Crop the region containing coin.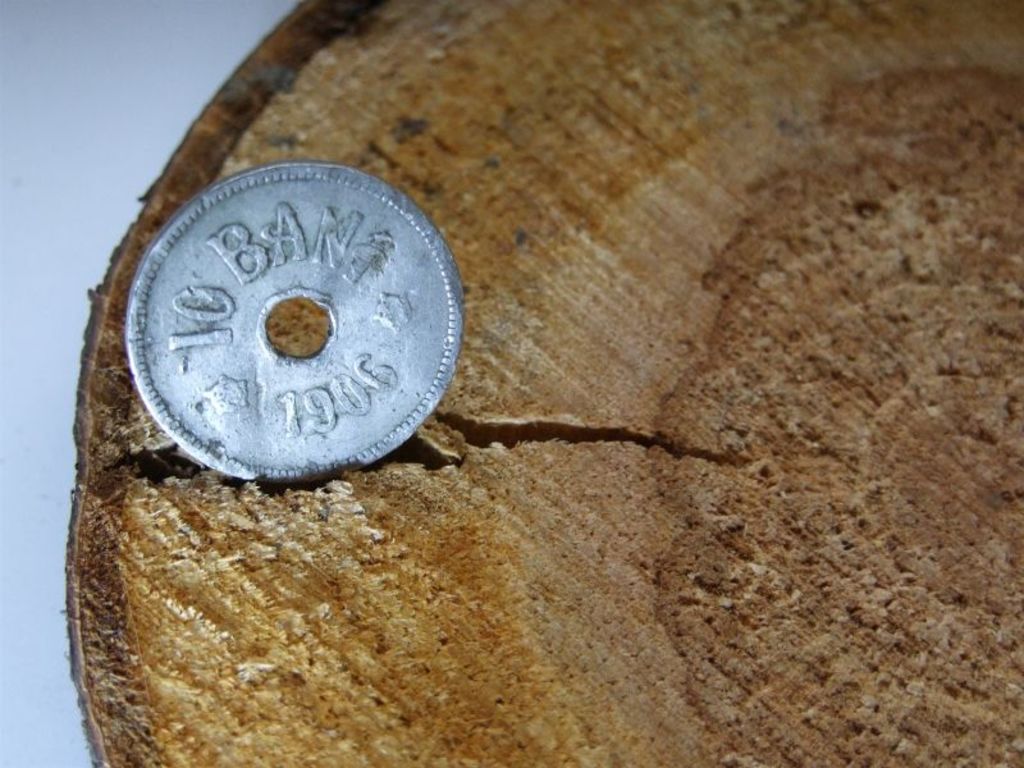
Crop region: box=[128, 161, 457, 488].
